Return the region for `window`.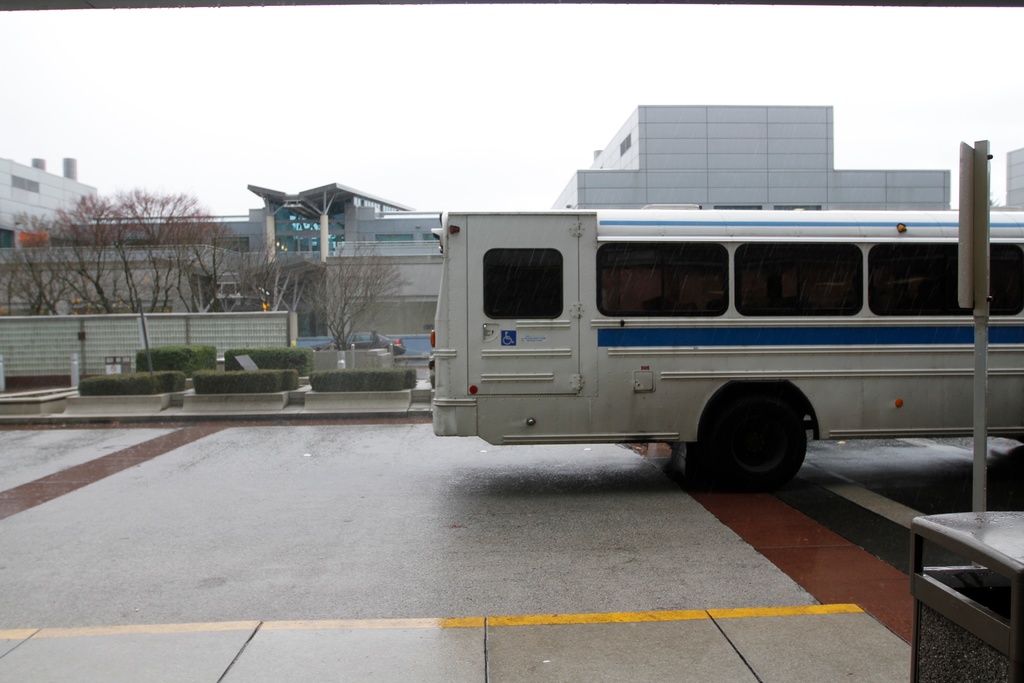
bbox=(598, 241, 729, 316).
